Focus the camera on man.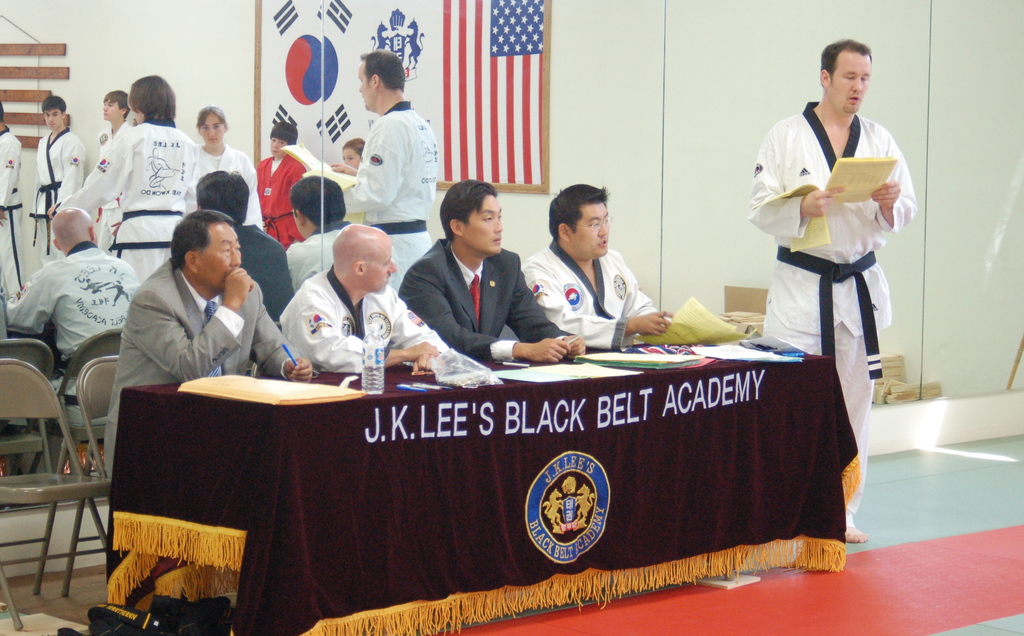
Focus region: (x1=98, y1=211, x2=309, y2=488).
